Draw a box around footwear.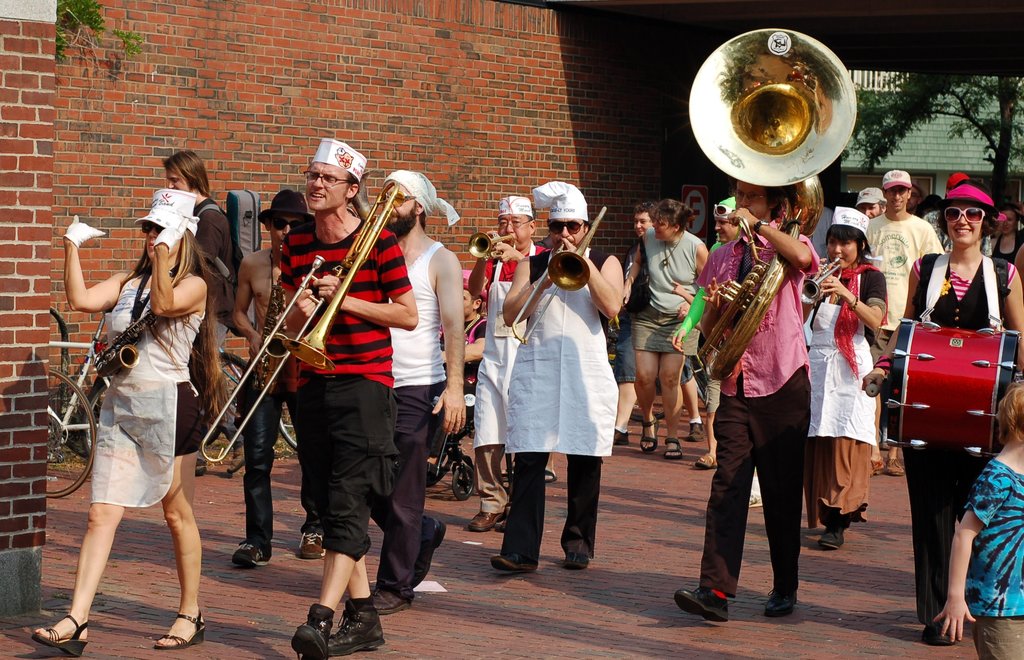
Rect(565, 556, 590, 568).
